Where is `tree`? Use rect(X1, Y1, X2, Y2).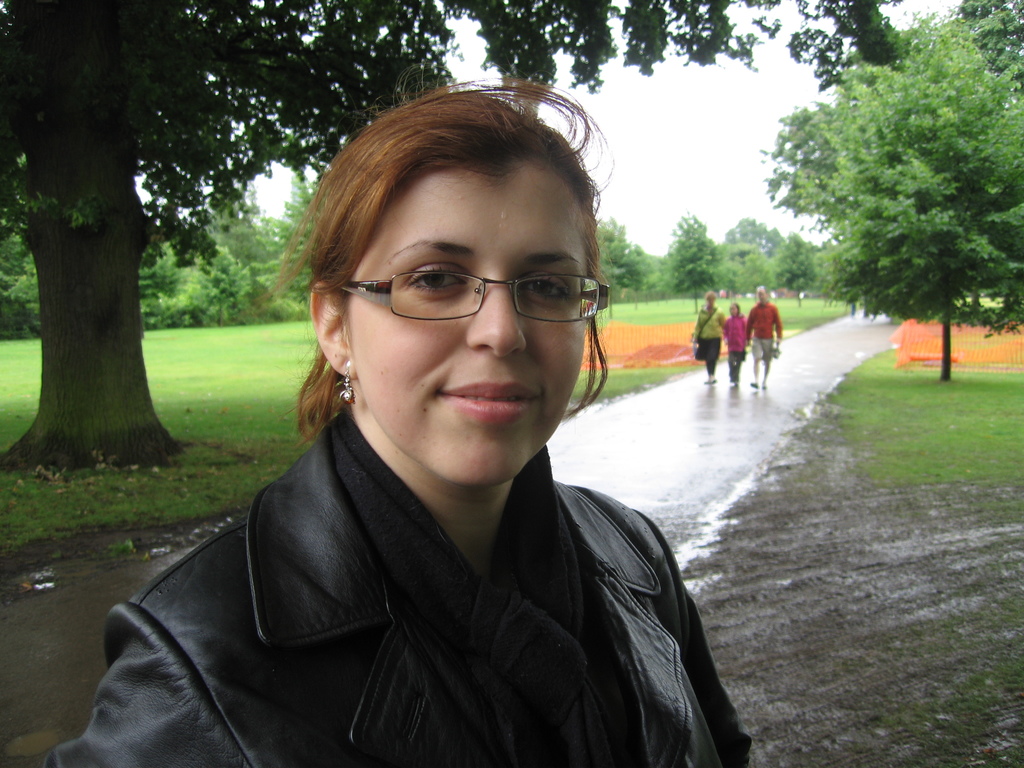
rect(588, 217, 630, 298).
